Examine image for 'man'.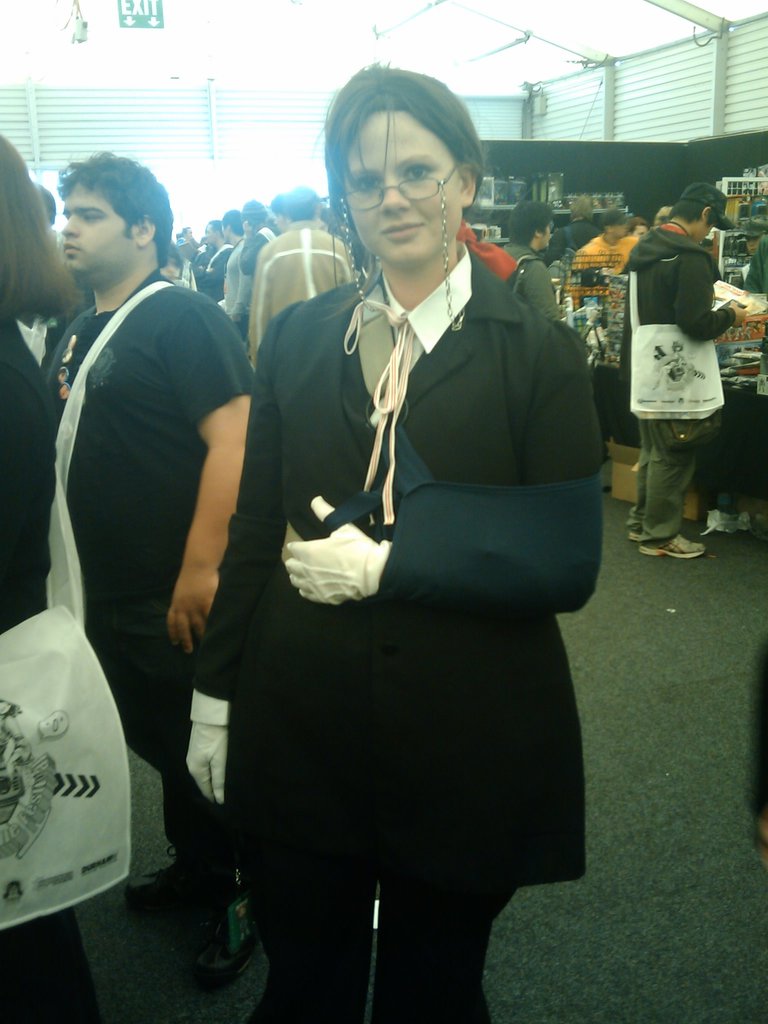
Examination result: BBox(497, 200, 560, 324).
